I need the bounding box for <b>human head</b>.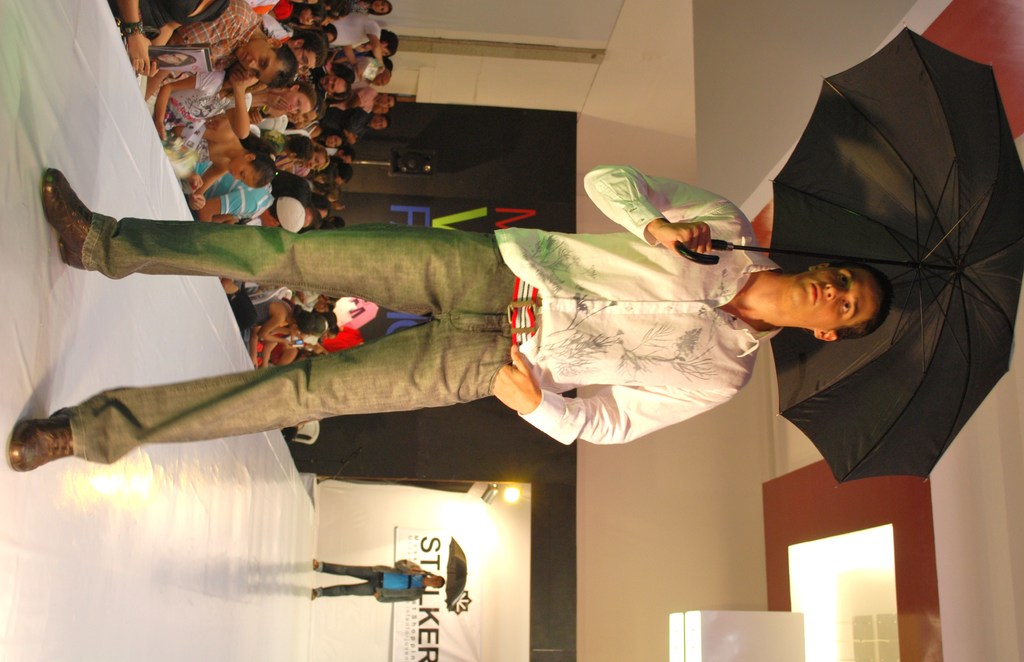
Here it is: (x1=428, y1=575, x2=444, y2=588).
